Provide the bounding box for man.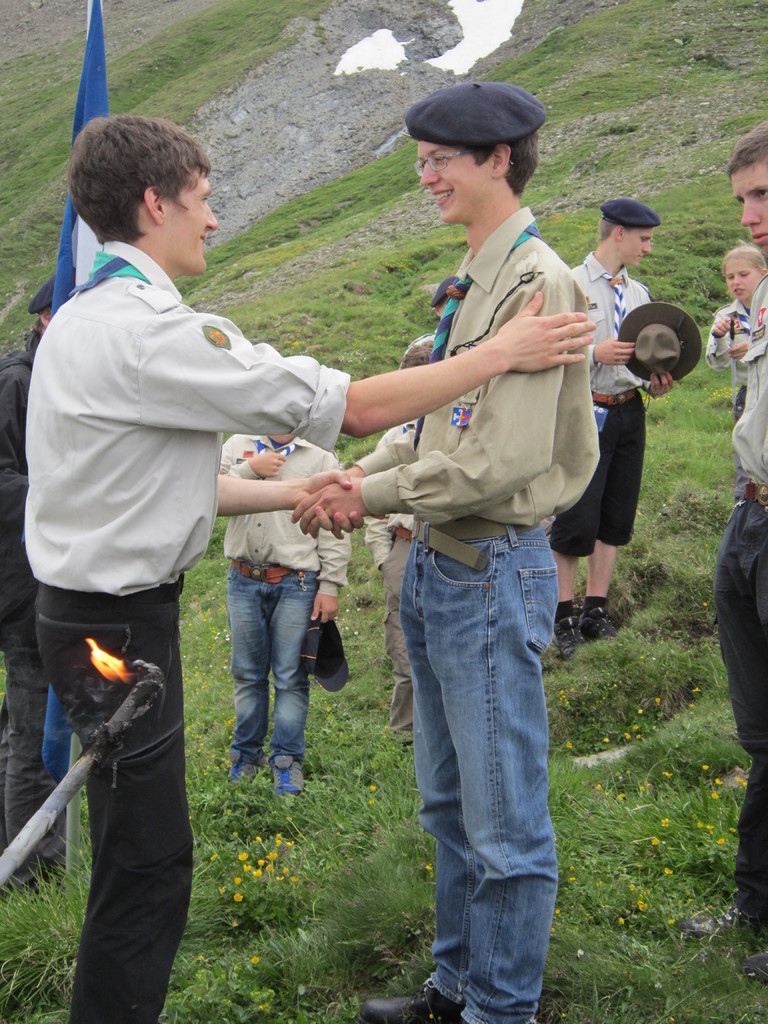
<bbox>19, 116, 596, 1013</bbox>.
